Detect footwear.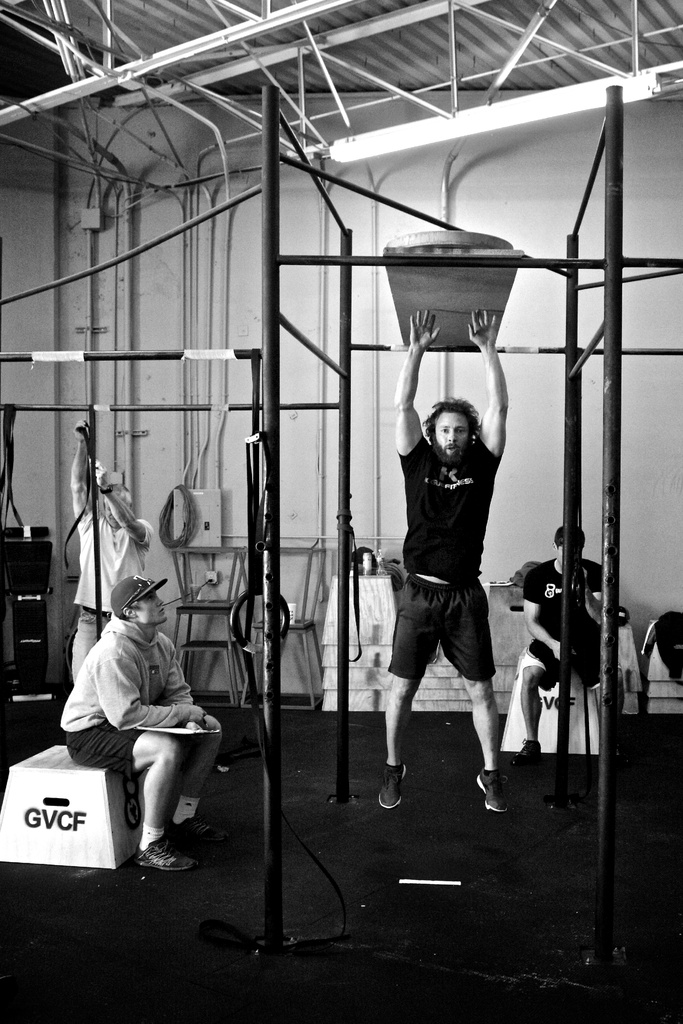
Detected at 169/811/229/843.
